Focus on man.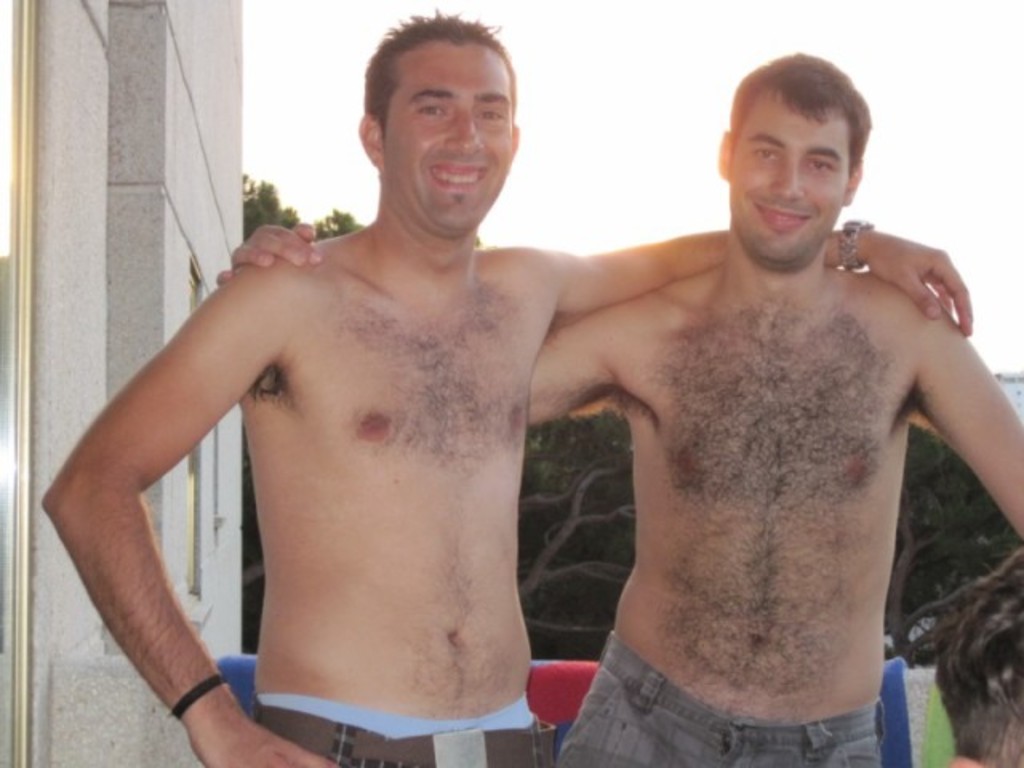
Focused at BBox(216, 53, 1022, 766).
